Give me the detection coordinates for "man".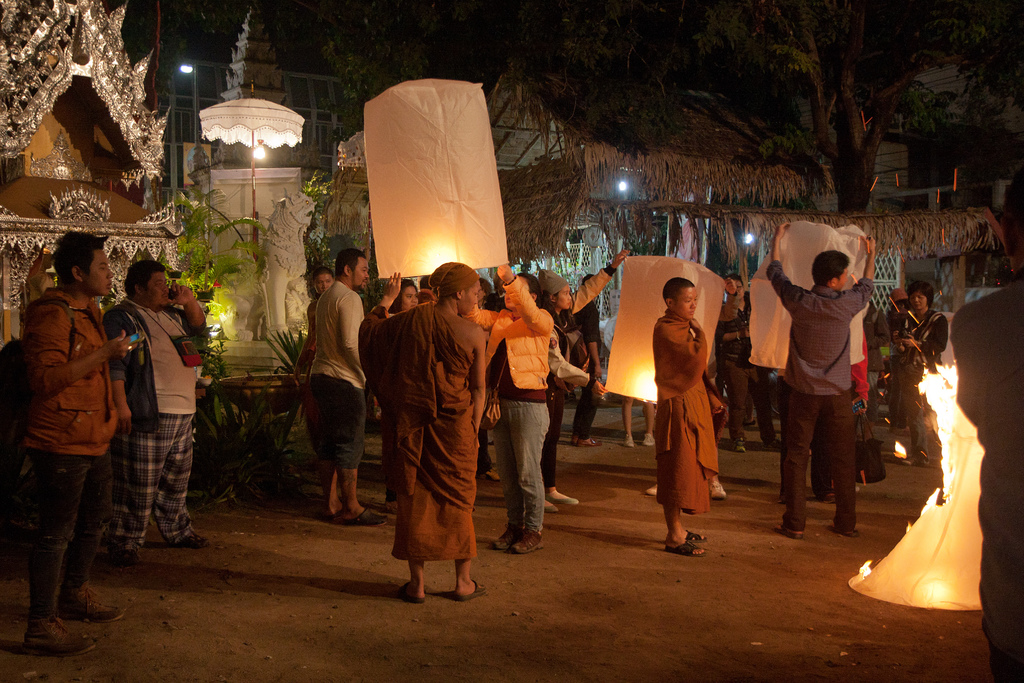
{"x1": 358, "y1": 264, "x2": 481, "y2": 594}.
